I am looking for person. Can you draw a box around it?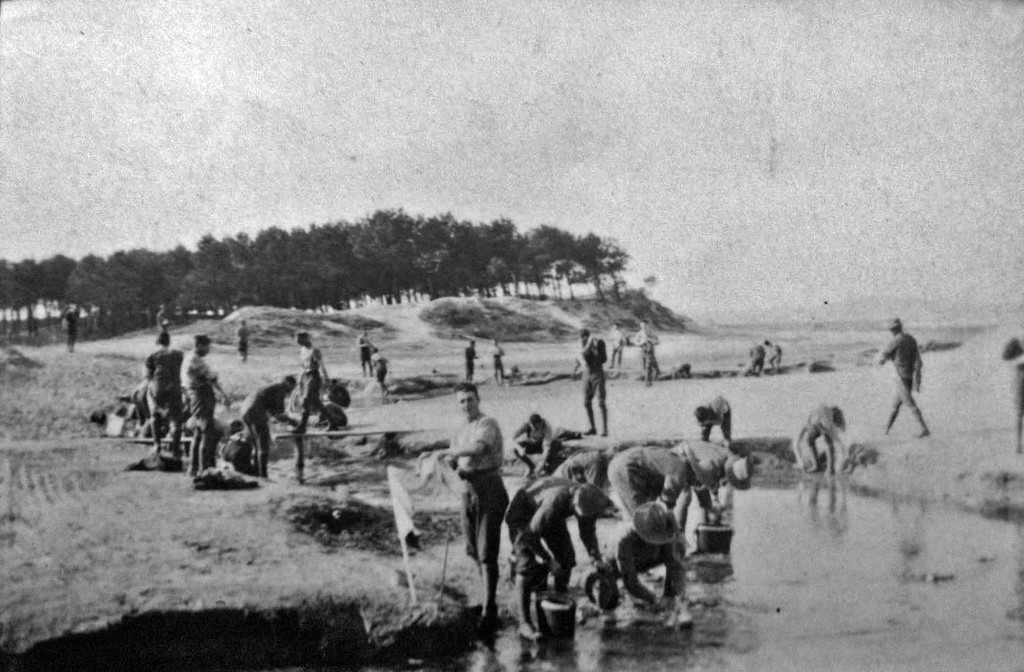
Sure, the bounding box is select_region(764, 337, 781, 370).
